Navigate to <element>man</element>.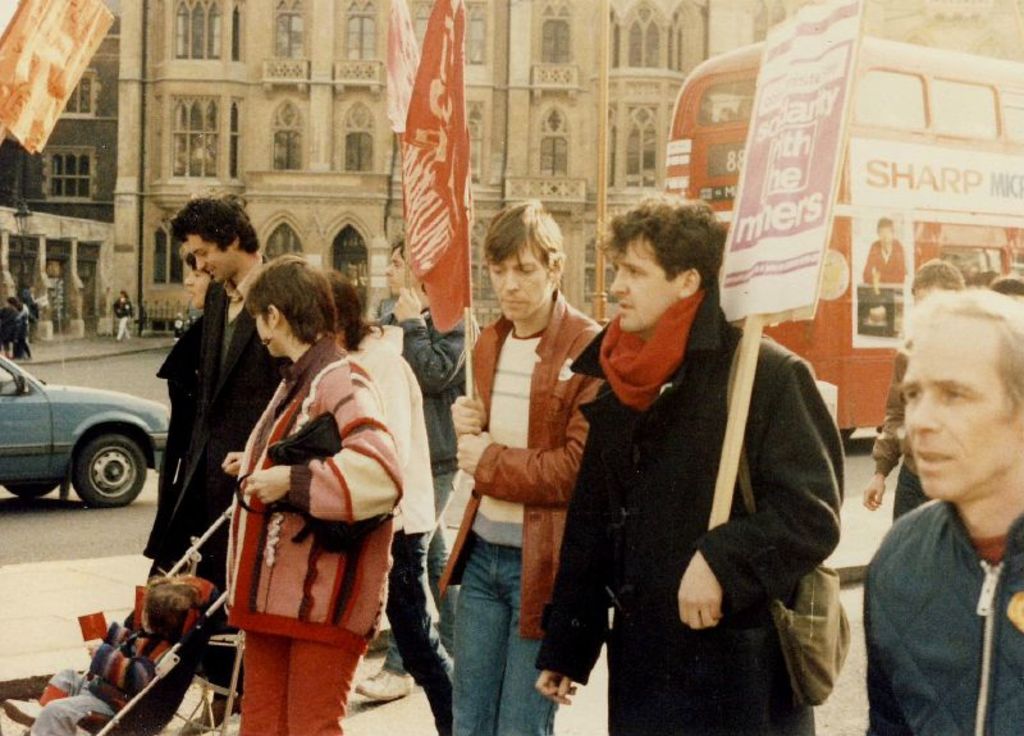
Navigation target: [left=858, top=257, right=968, bottom=529].
